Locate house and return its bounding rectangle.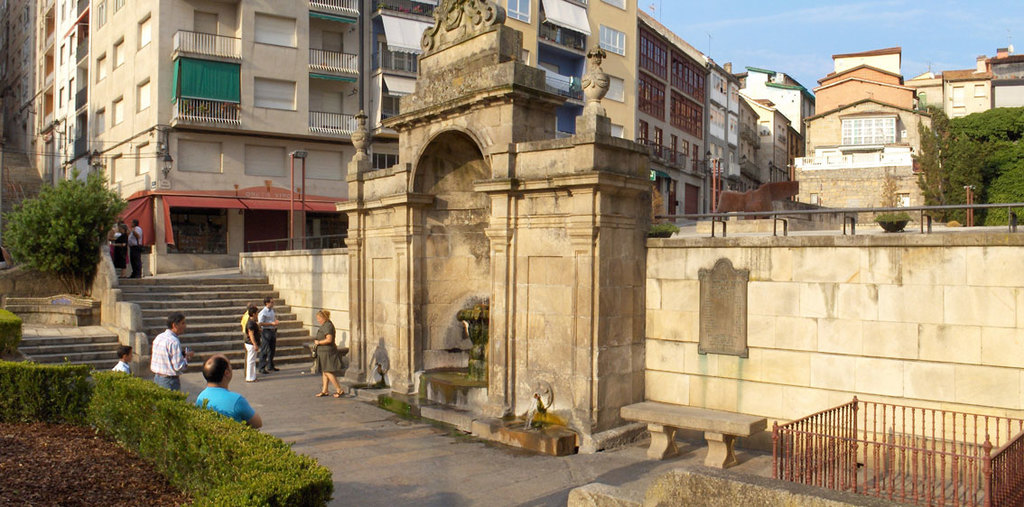
(x1=55, y1=0, x2=83, y2=180).
